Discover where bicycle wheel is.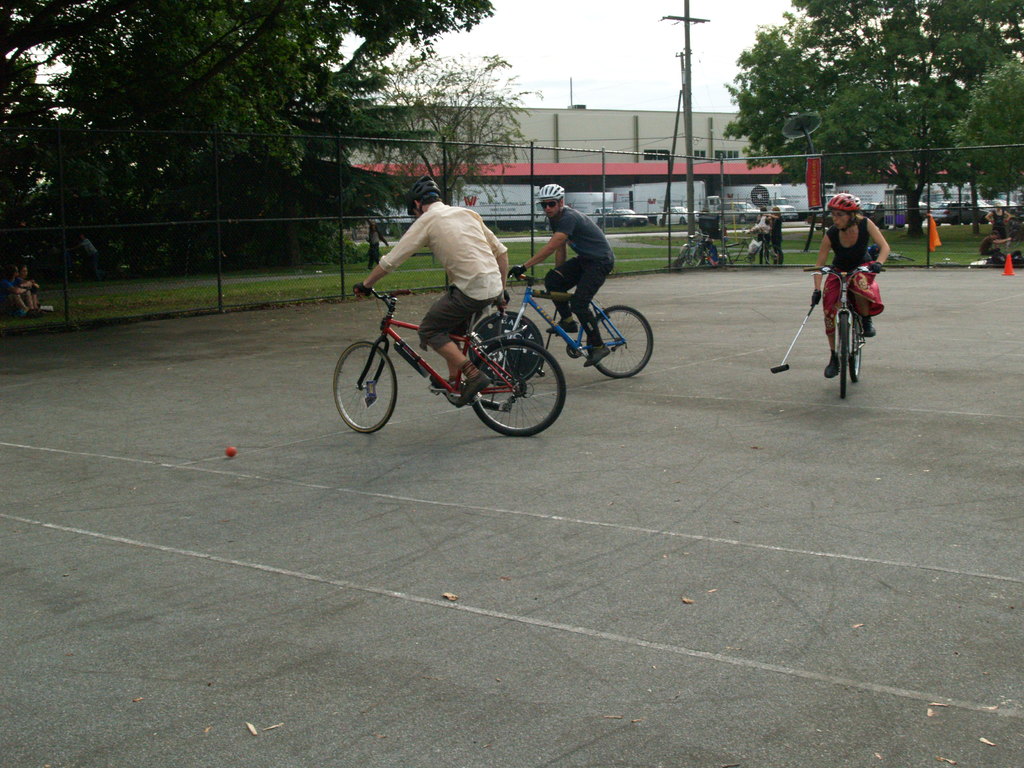
Discovered at (851,314,860,384).
